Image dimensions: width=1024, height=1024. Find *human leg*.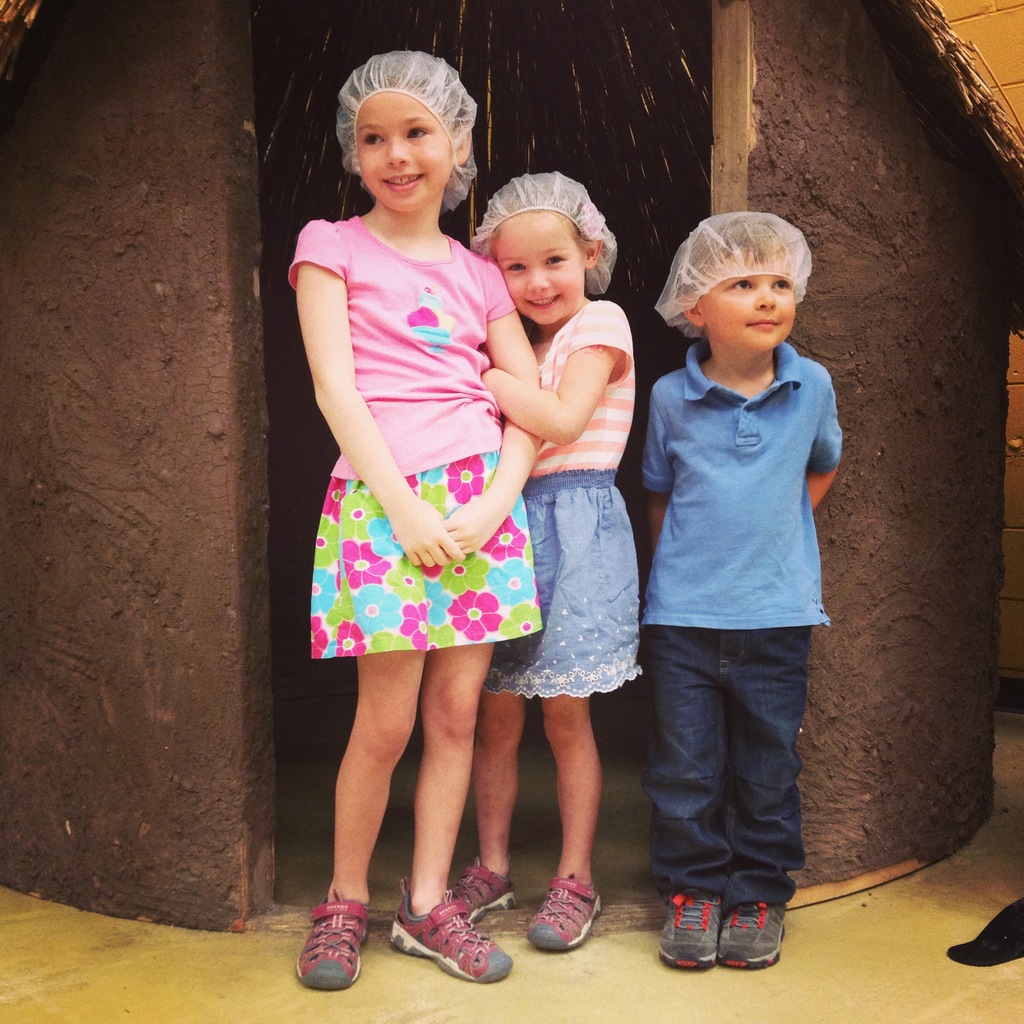
box=[455, 682, 515, 908].
